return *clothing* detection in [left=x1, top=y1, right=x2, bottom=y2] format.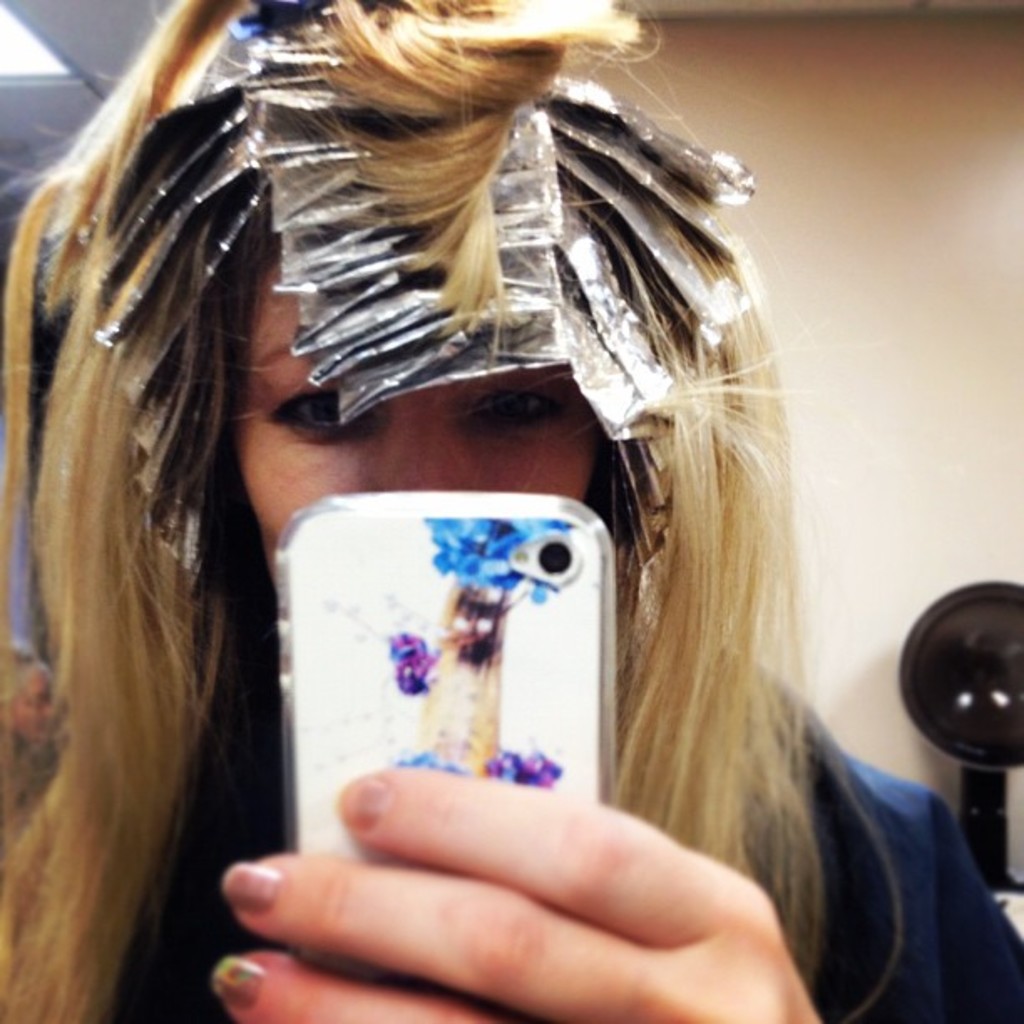
[left=0, top=589, right=1022, bottom=1014].
